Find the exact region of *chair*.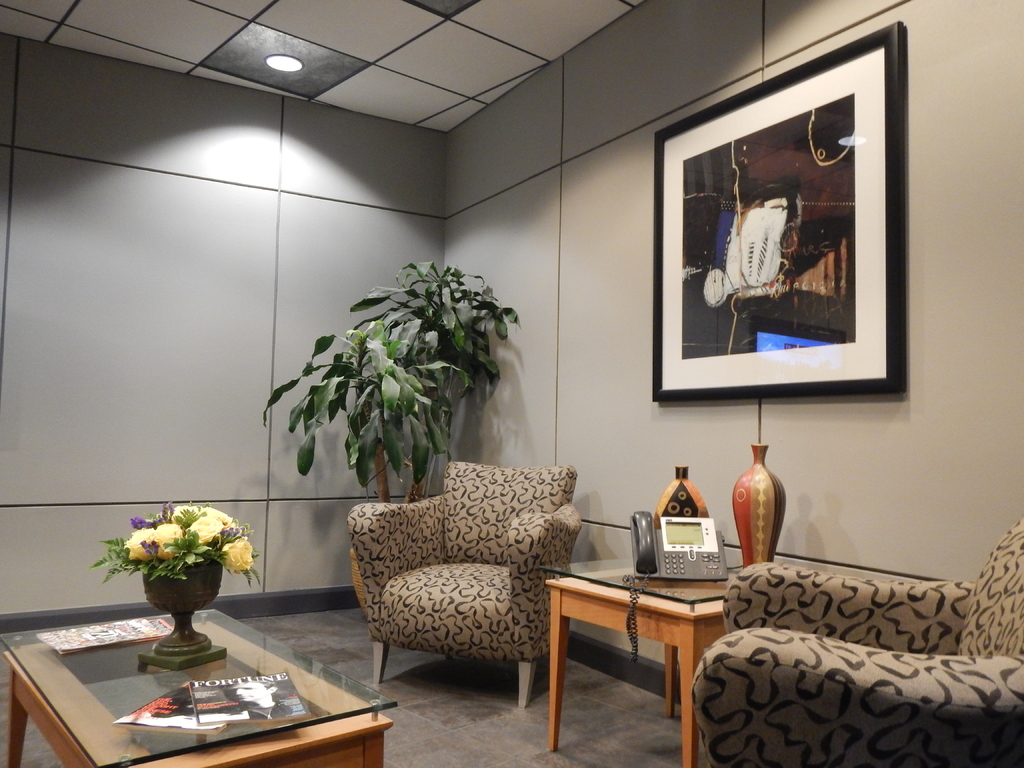
Exact region: [left=320, top=452, right=602, bottom=724].
